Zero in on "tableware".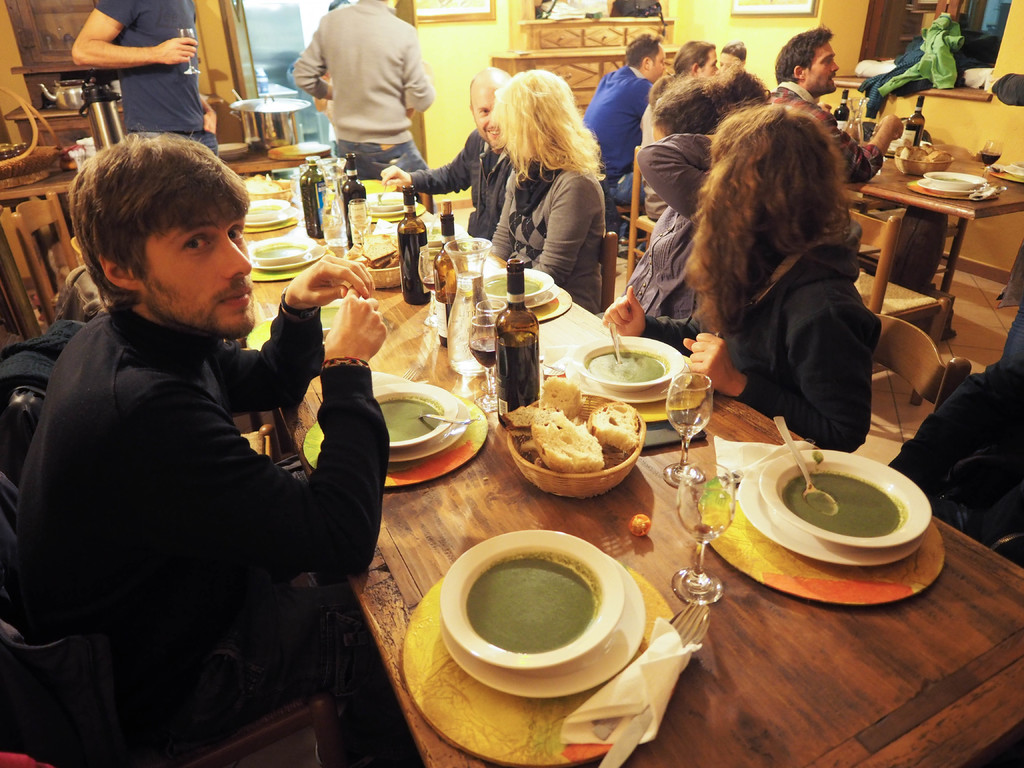
Zeroed in: bbox=[247, 200, 296, 225].
